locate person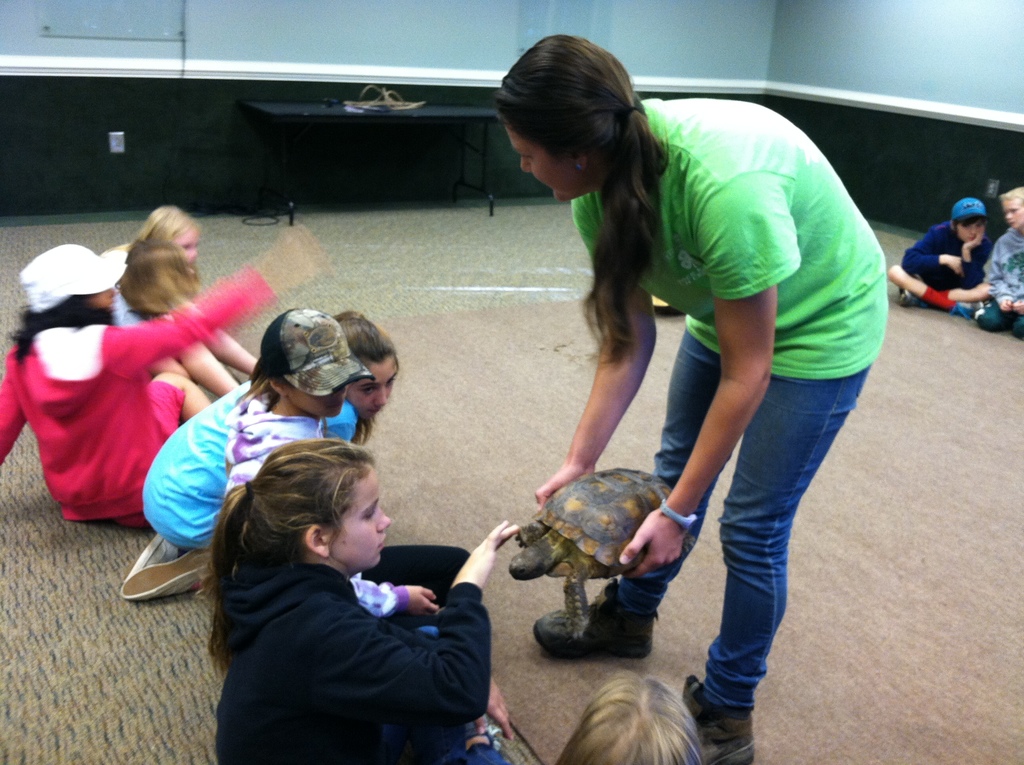
889, 192, 993, 318
